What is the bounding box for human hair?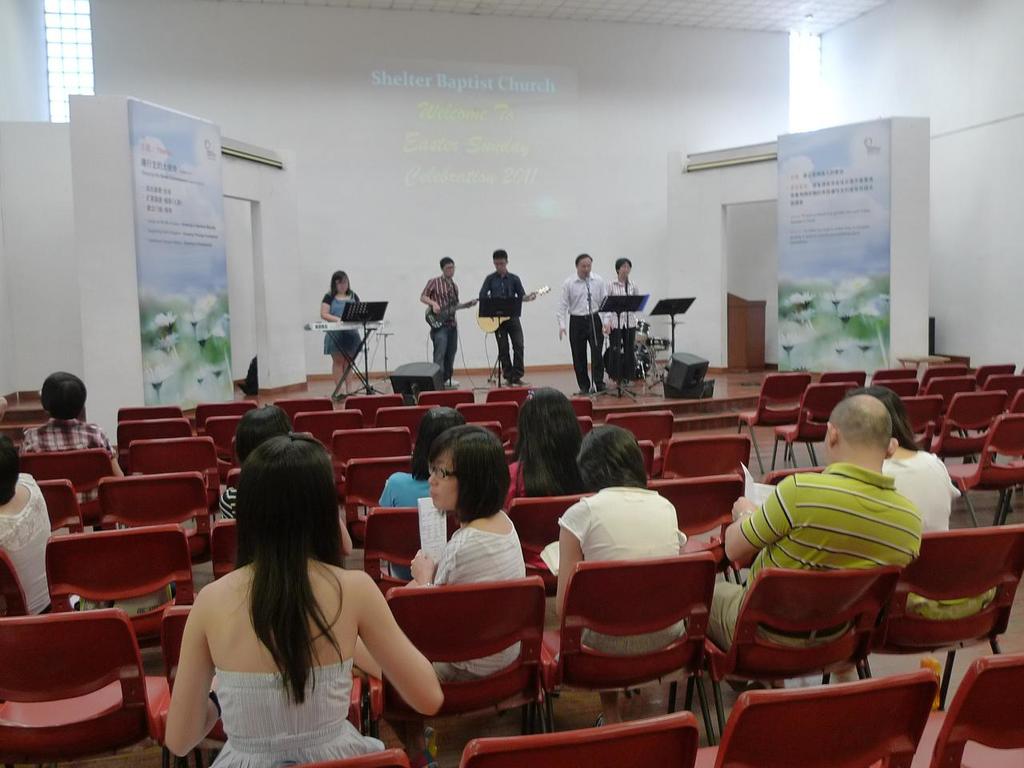
x1=410, y1=408, x2=468, y2=482.
